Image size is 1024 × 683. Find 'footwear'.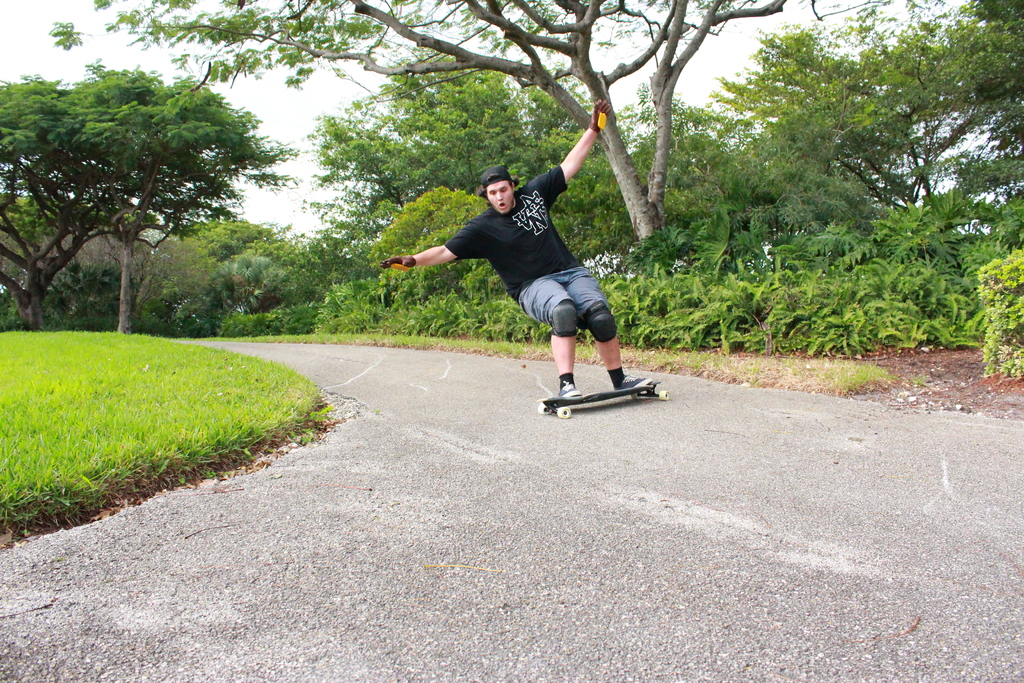
bbox=(618, 372, 648, 388).
